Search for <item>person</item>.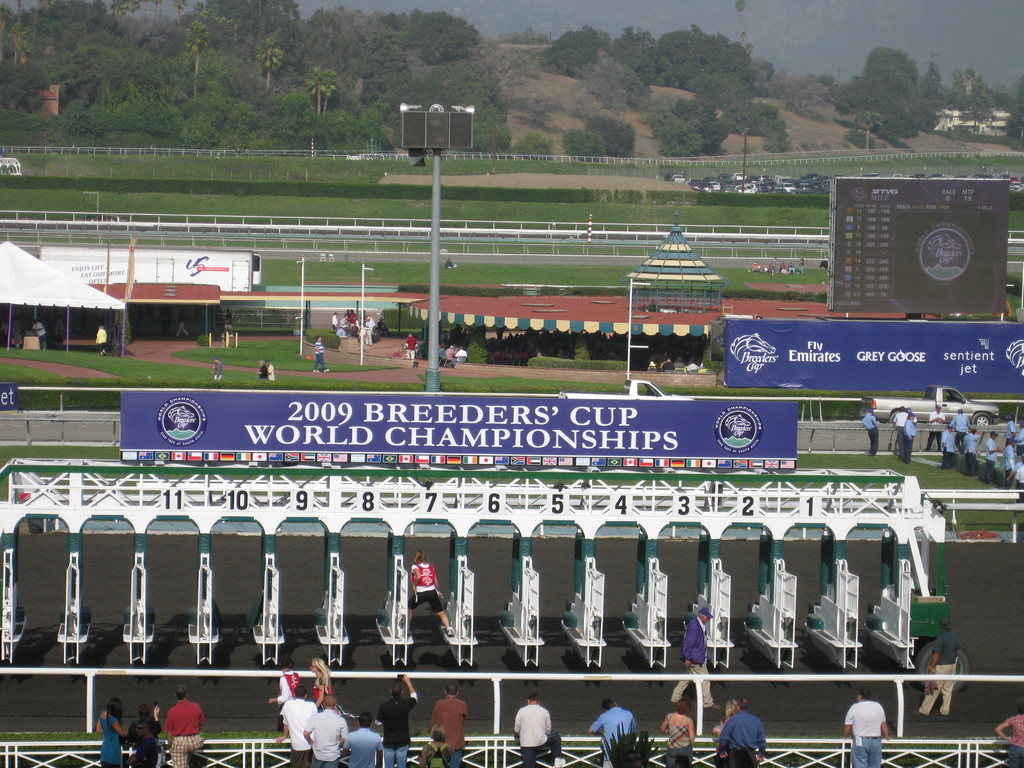
Found at locate(172, 308, 191, 341).
